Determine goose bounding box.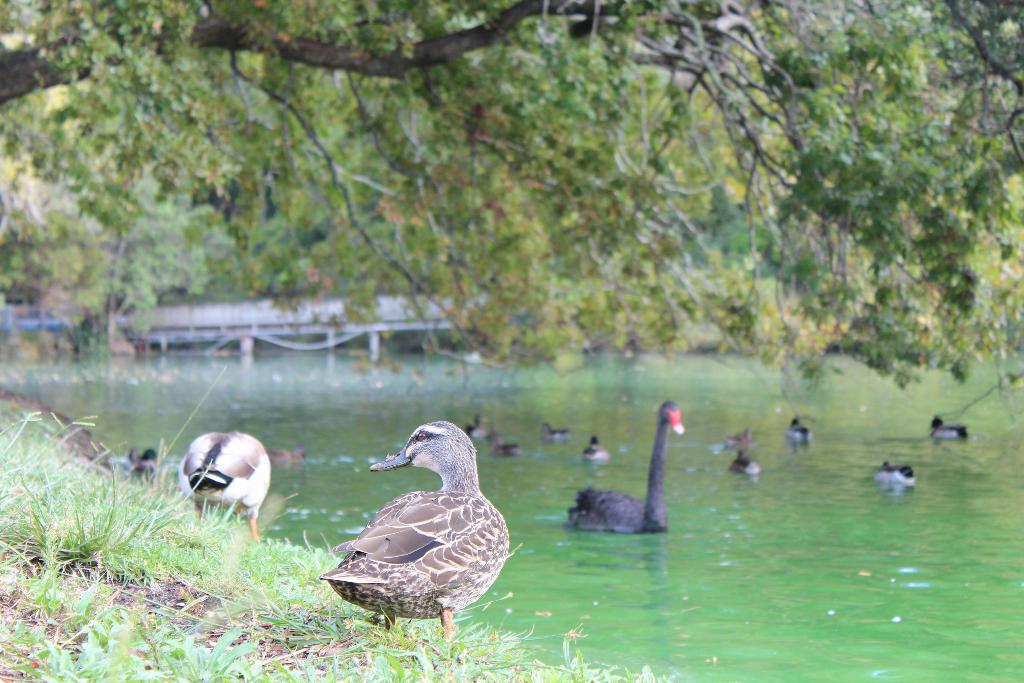
Determined: (568, 403, 684, 532).
